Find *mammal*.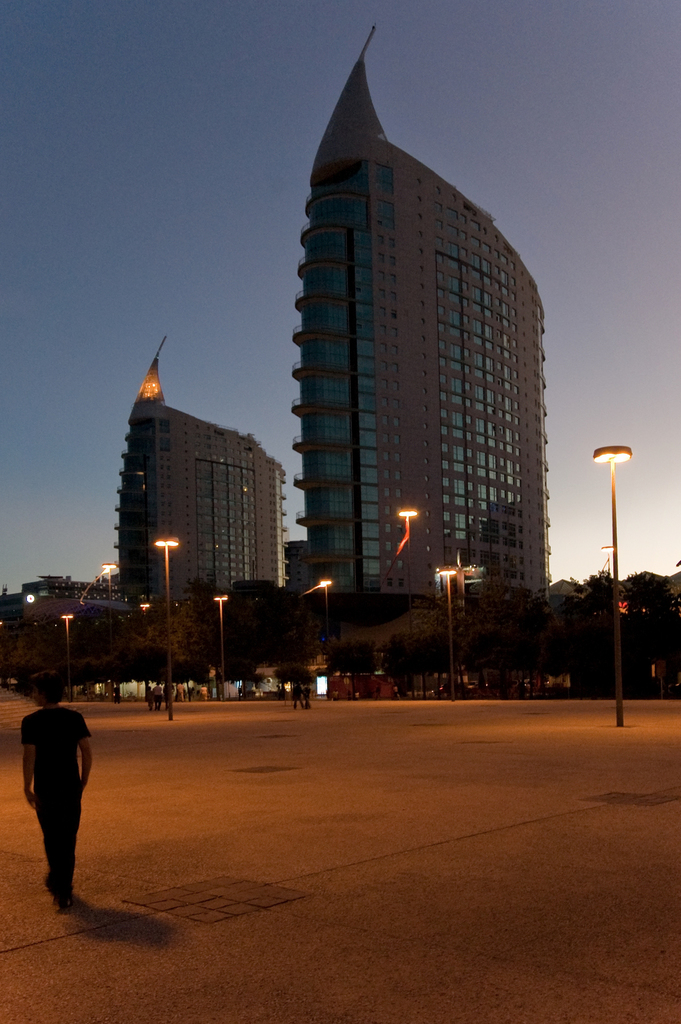
x1=198, y1=683, x2=208, y2=700.
